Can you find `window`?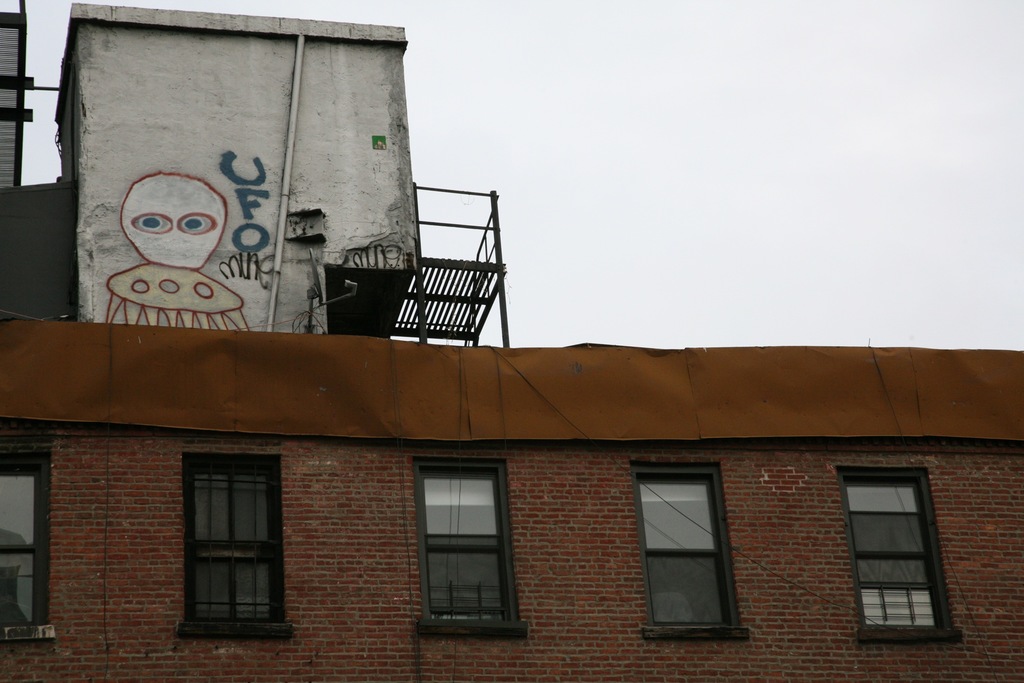
Yes, bounding box: 834:450:963:642.
